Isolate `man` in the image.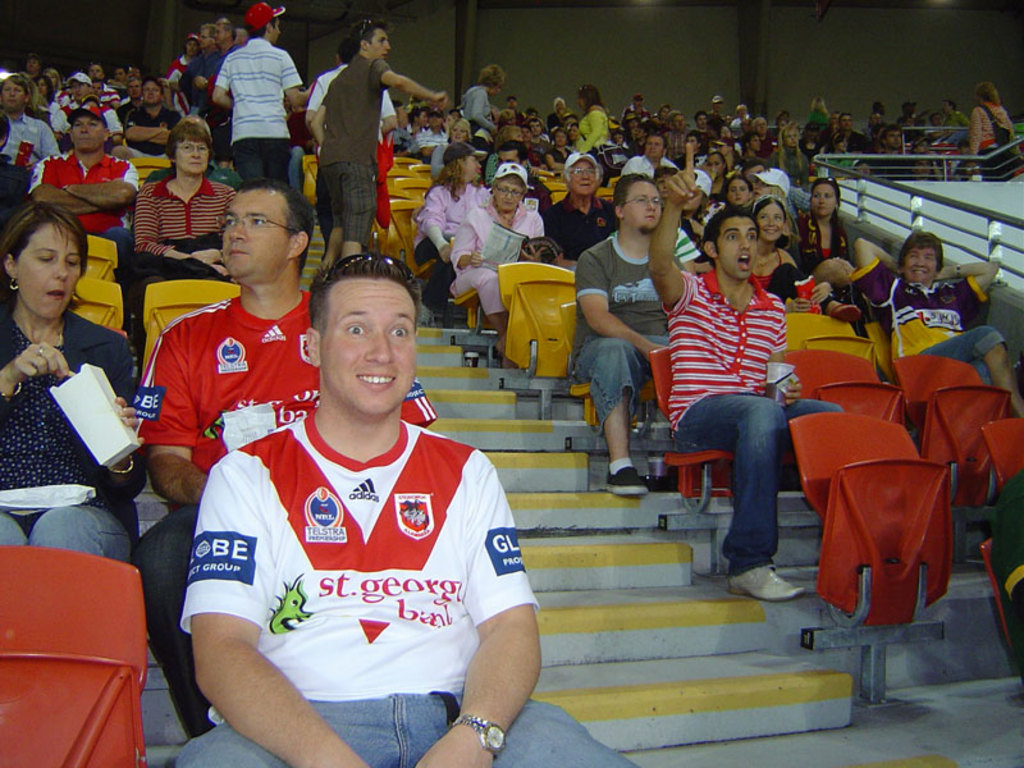
Isolated region: 308 22 445 255.
